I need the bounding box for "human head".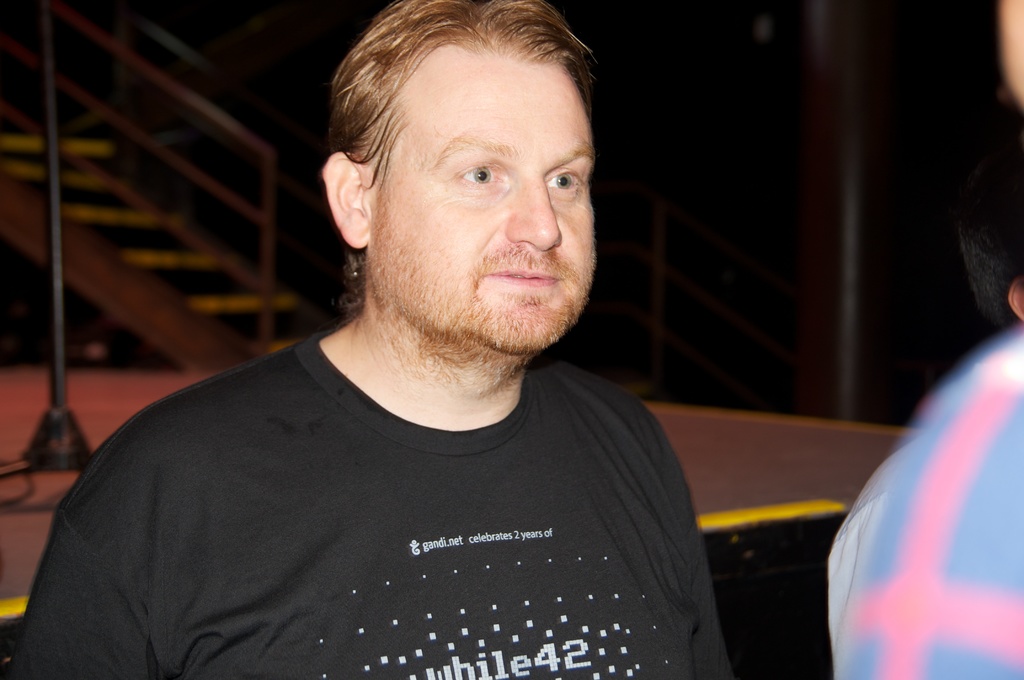
Here it is: <box>328,0,609,339</box>.
